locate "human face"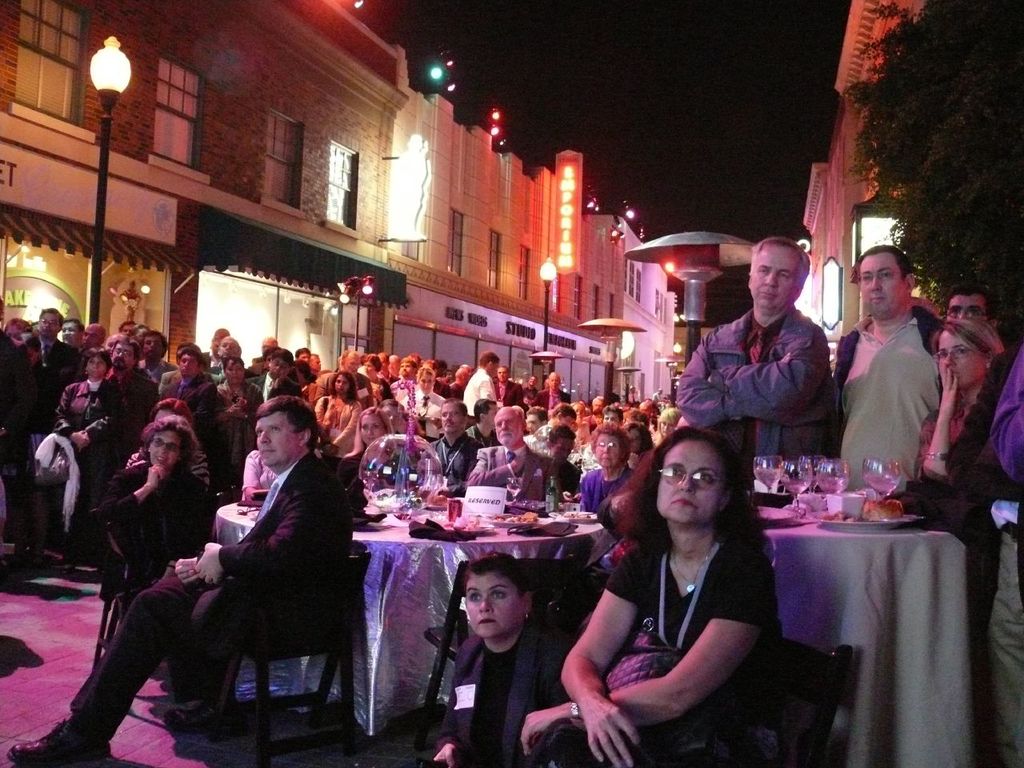
(481, 402, 493, 426)
